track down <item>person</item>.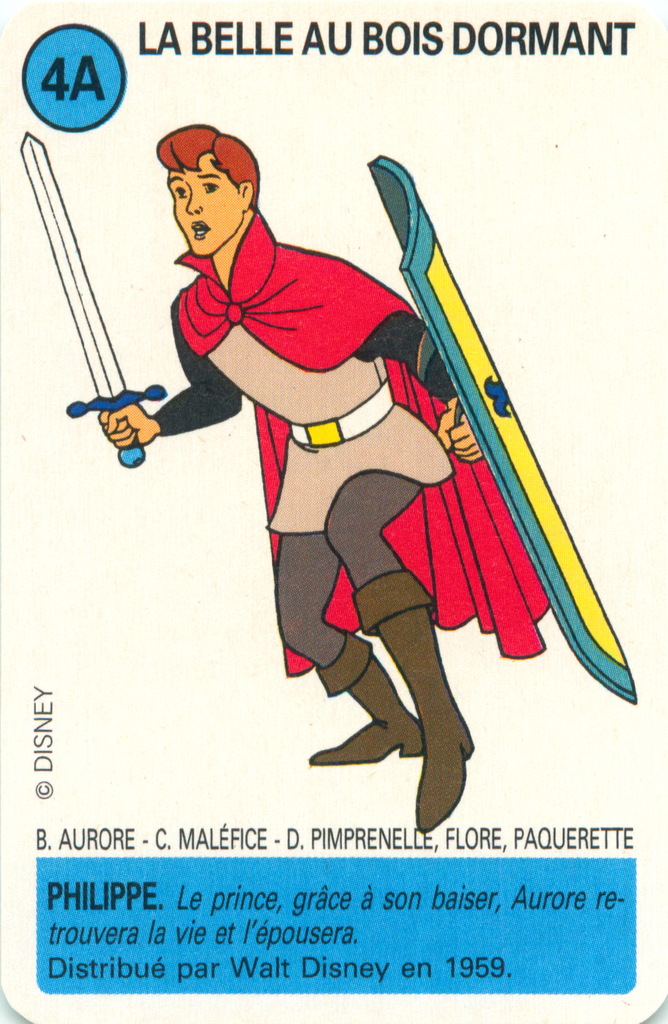
Tracked to crop(93, 113, 477, 834).
